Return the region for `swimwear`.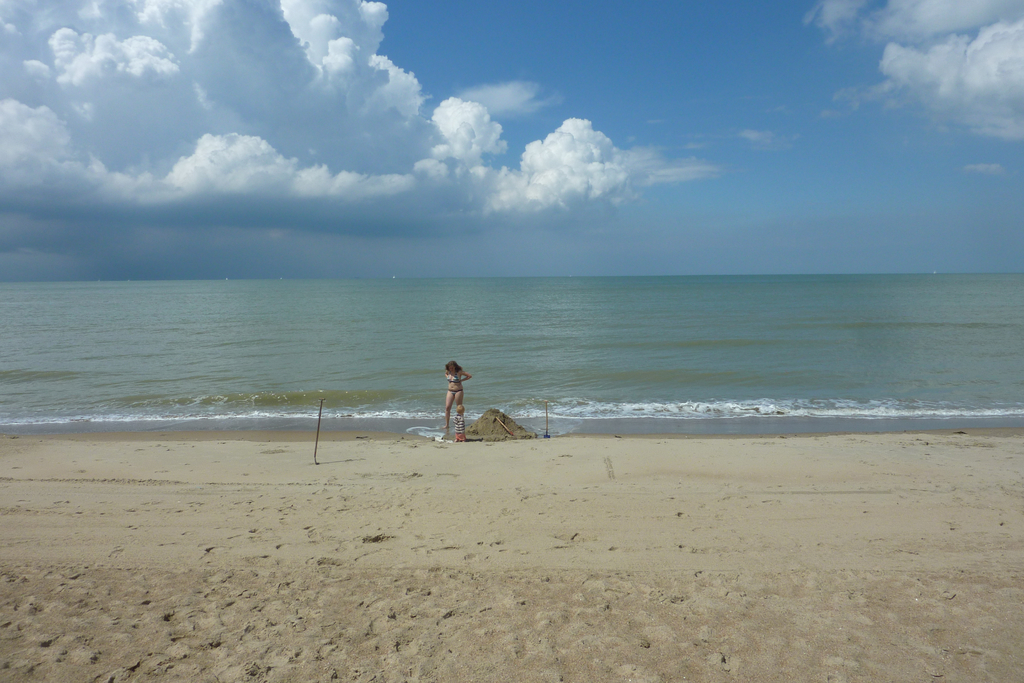
x1=443, y1=372, x2=466, y2=400.
